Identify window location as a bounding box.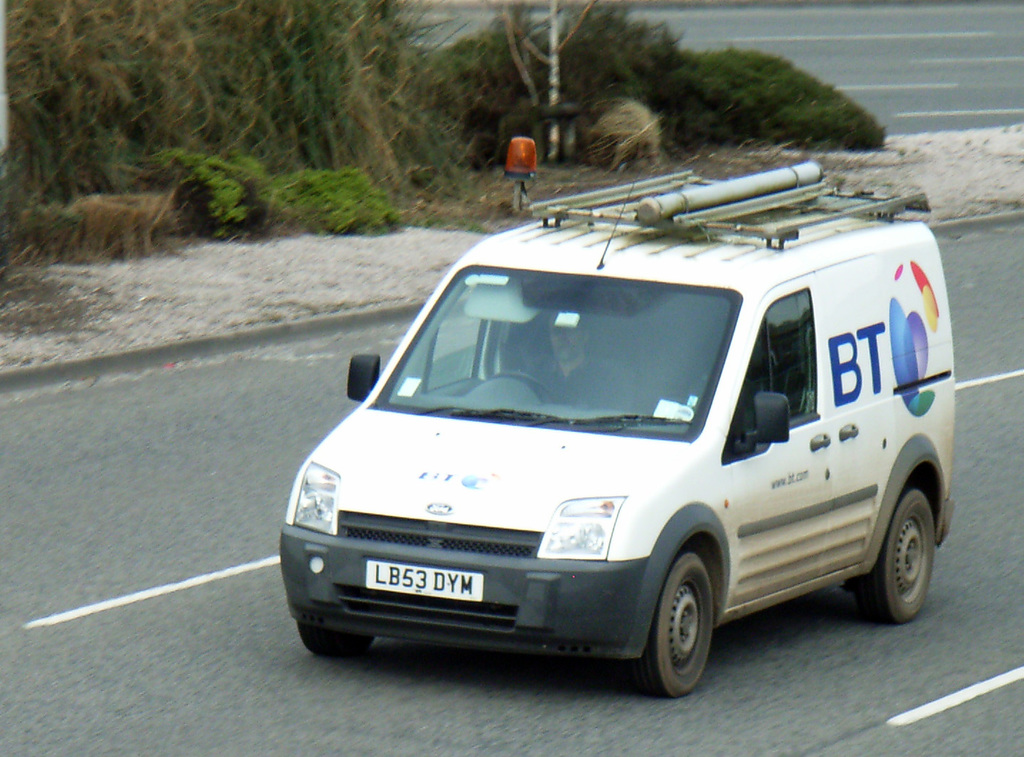
rect(762, 284, 822, 420).
